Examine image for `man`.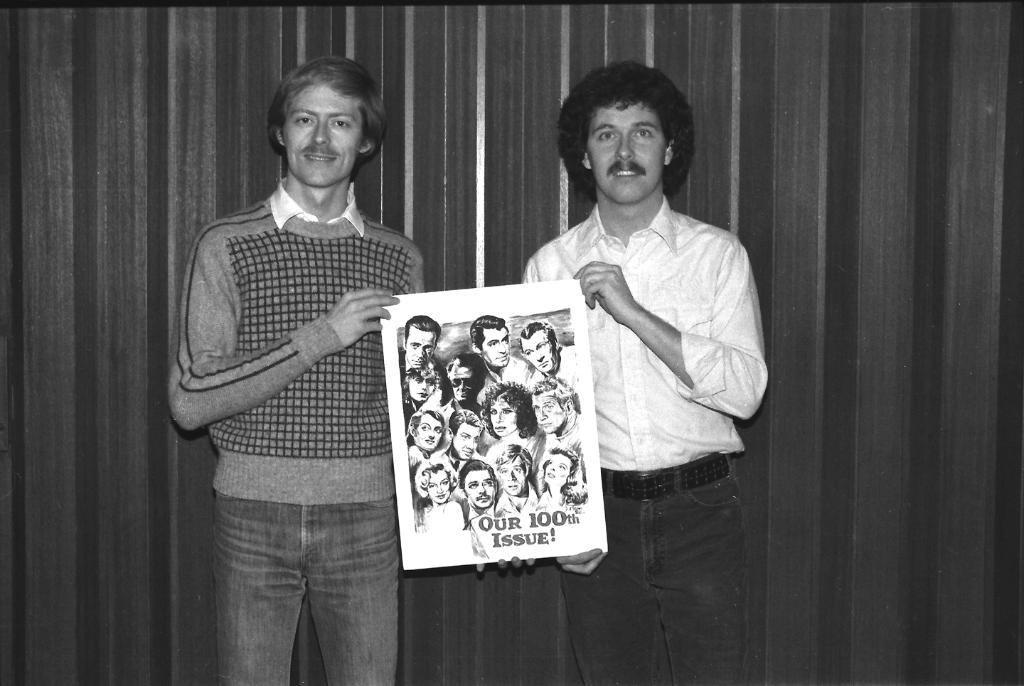
Examination result: pyautogui.locateOnScreen(466, 51, 773, 685).
